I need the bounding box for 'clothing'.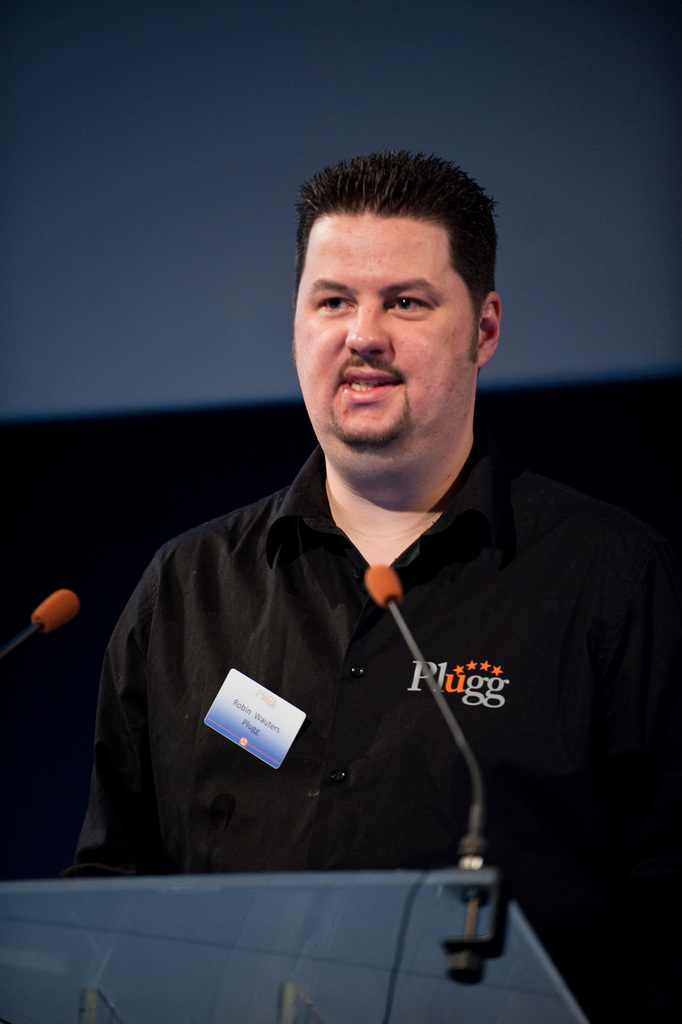
Here it is: detection(53, 474, 597, 888).
